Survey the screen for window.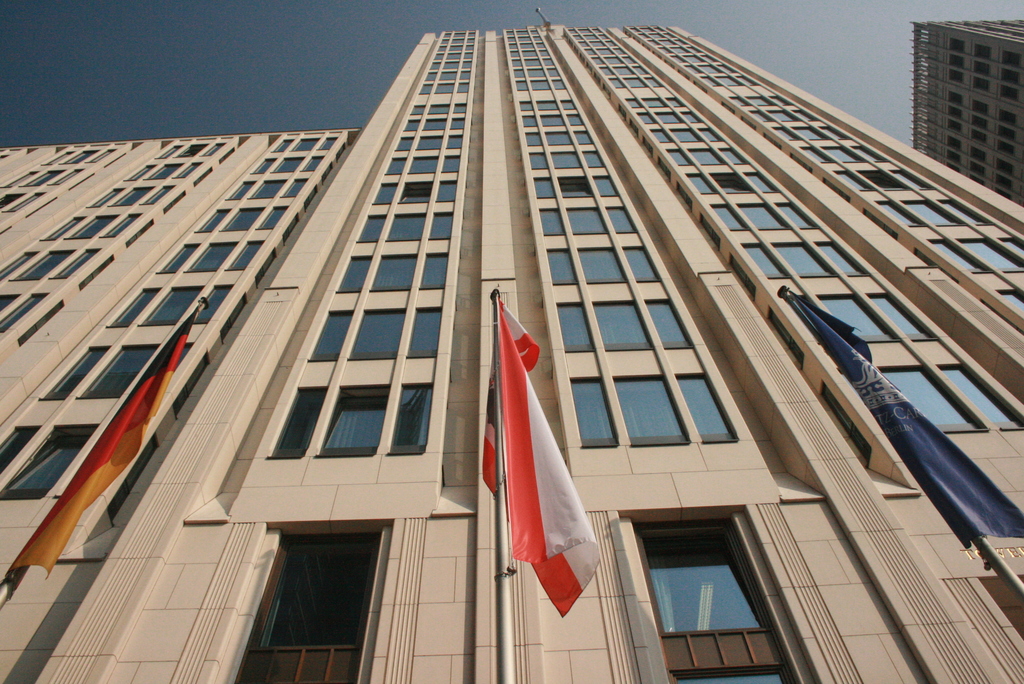
Survey found: (674,660,785,683).
